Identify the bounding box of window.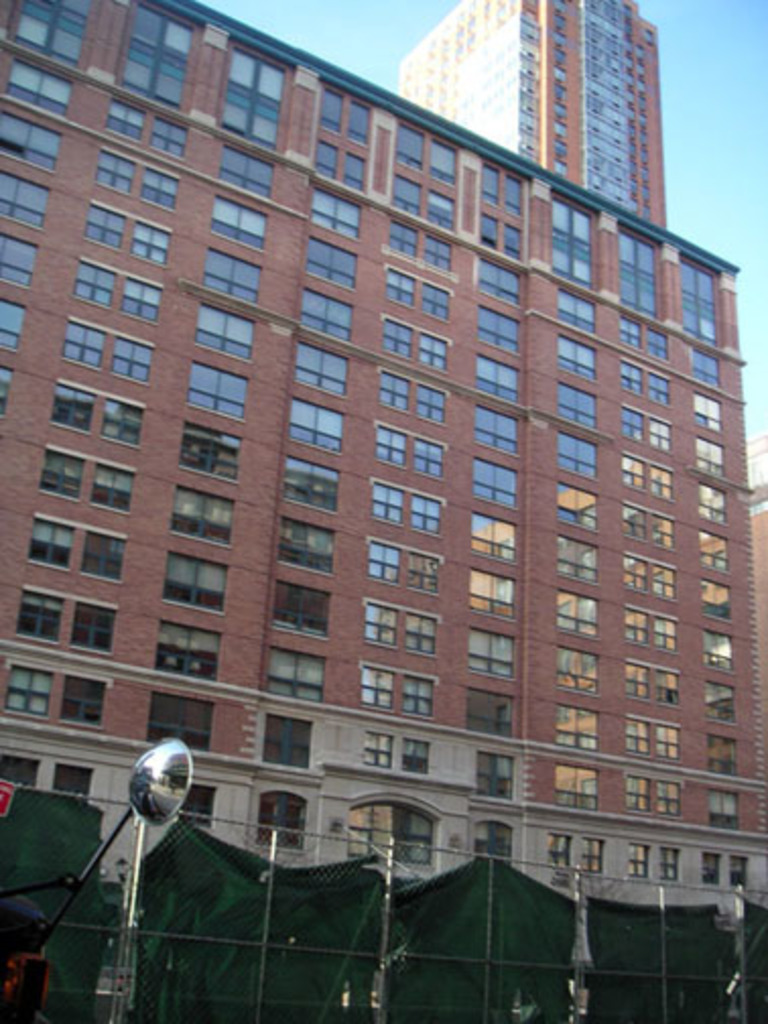
box(557, 435, 601, 475).
